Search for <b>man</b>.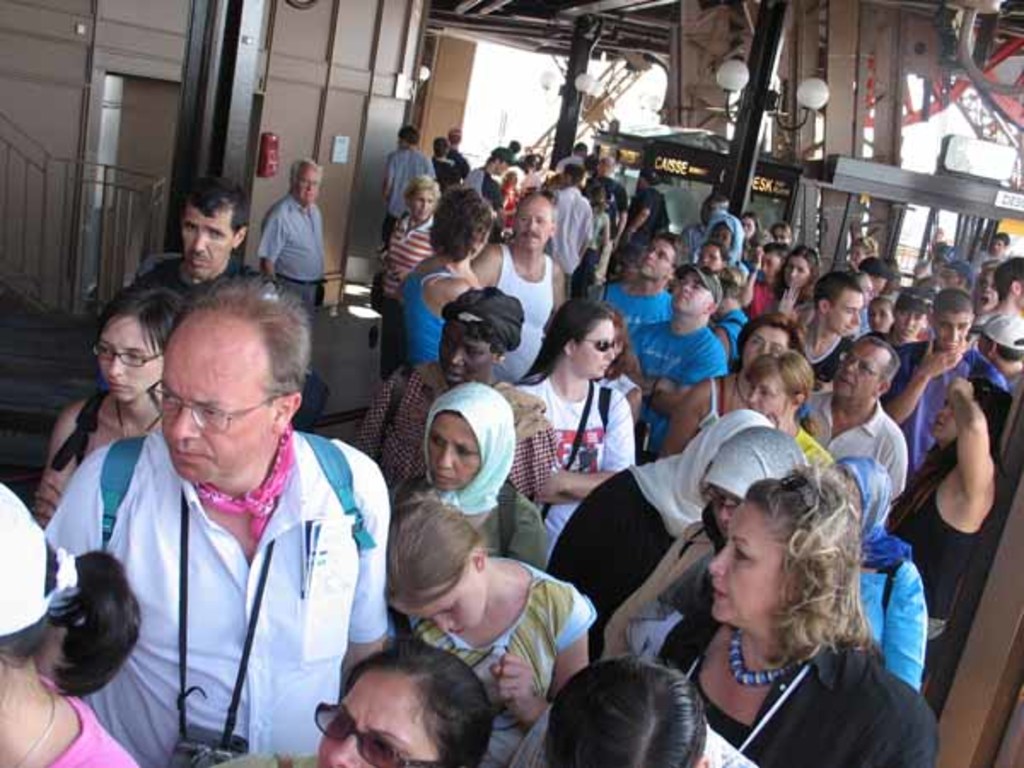
Found at 802/352/901/495.
